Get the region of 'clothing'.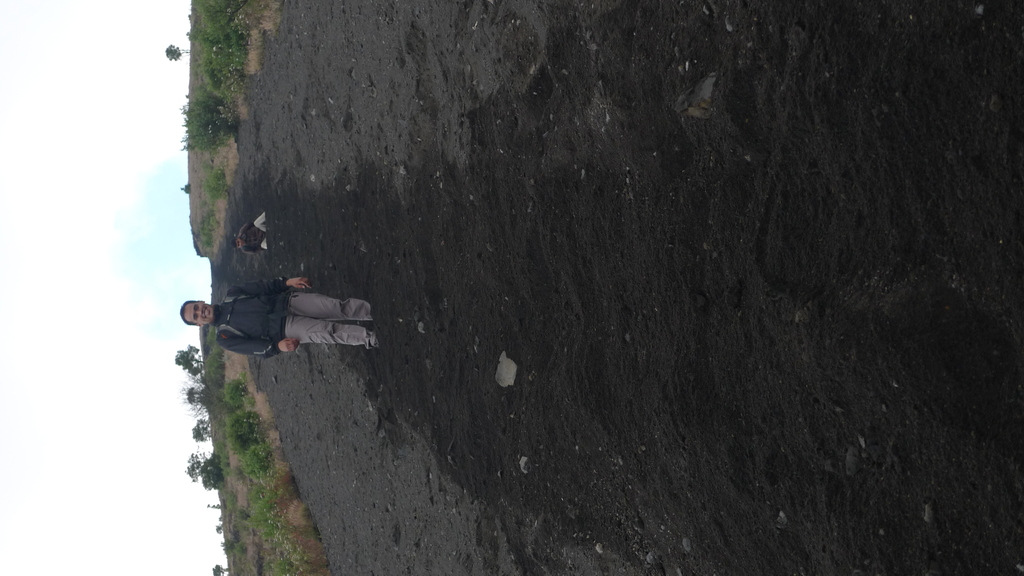
pyautogui.locateOnScreen(221, 261, 360, 348).
